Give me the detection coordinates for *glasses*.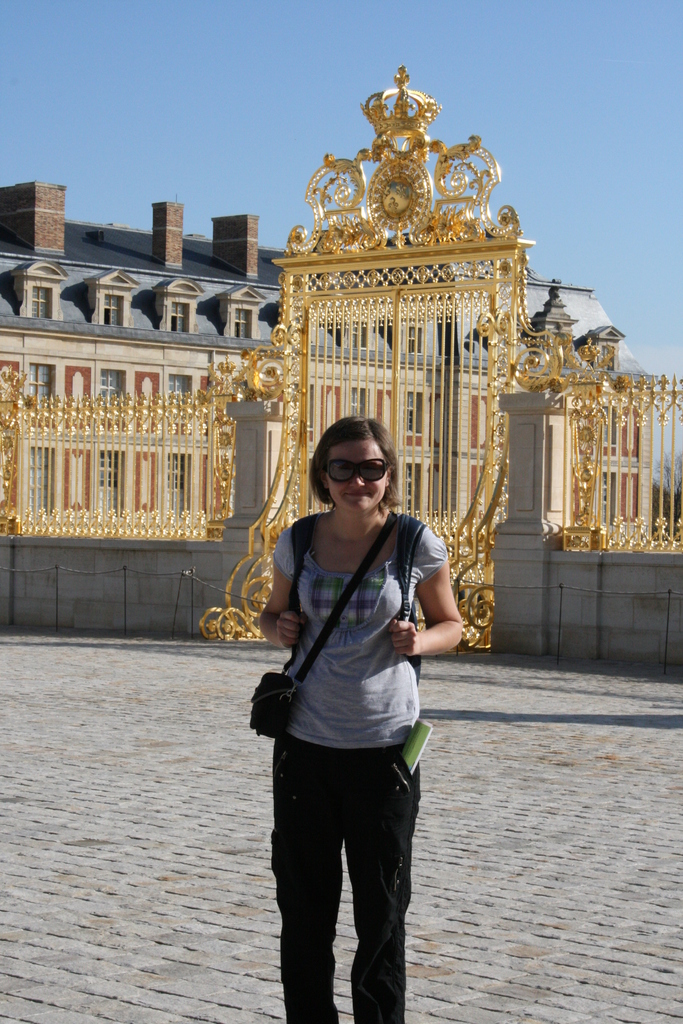
<region>318, 452, 409, 499</region>.
